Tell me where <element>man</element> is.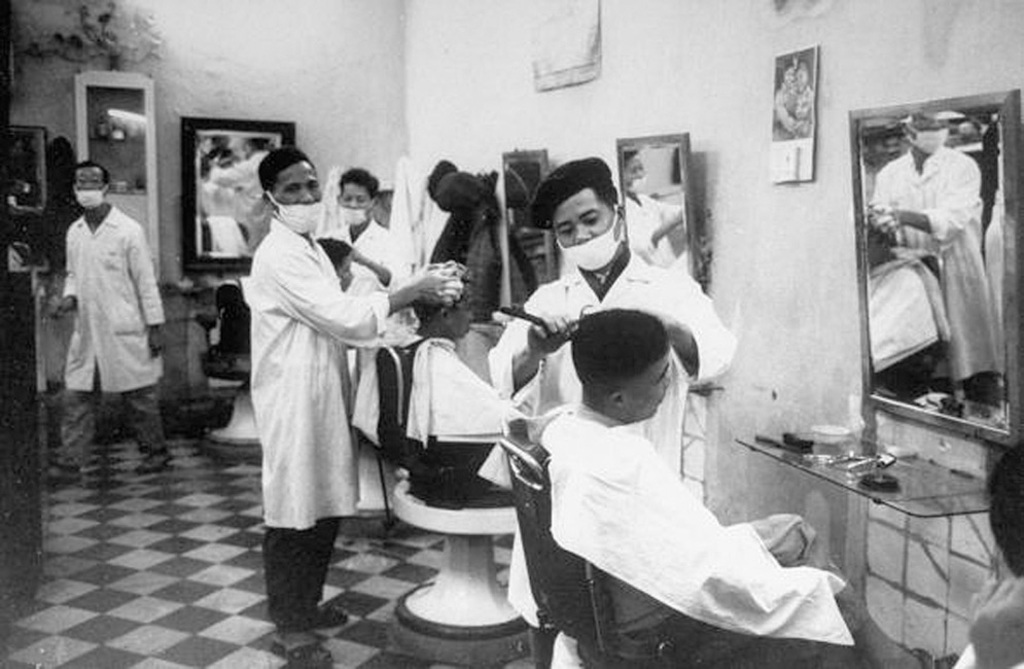
<element>man</element> is at box(324, 170, 396, 286).
